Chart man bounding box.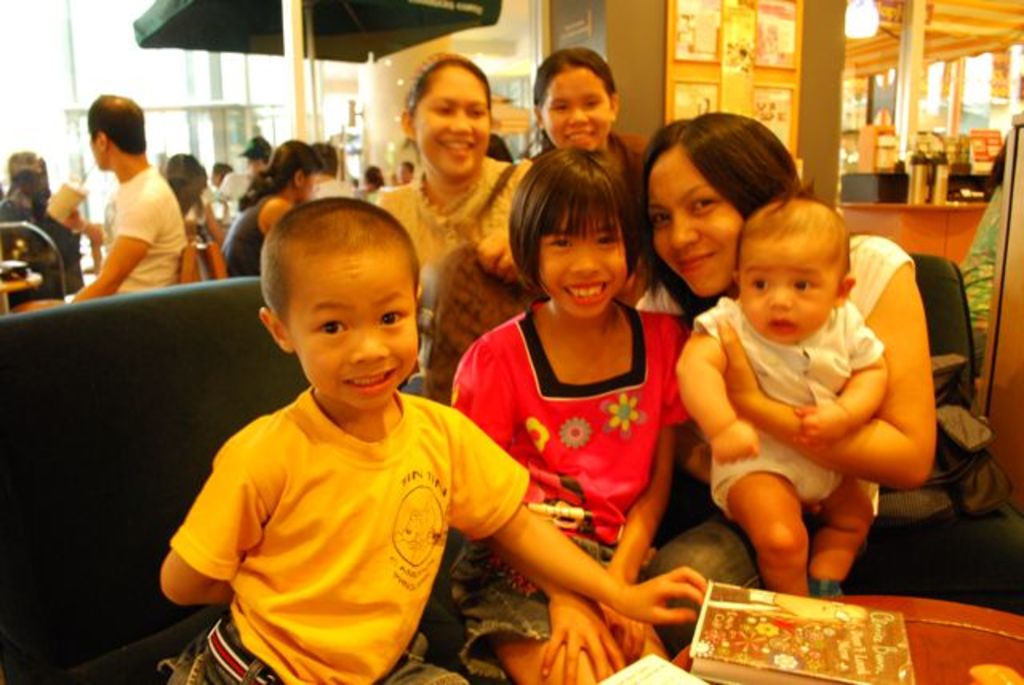
Charted: Rect(54, 109, 208, 309).
